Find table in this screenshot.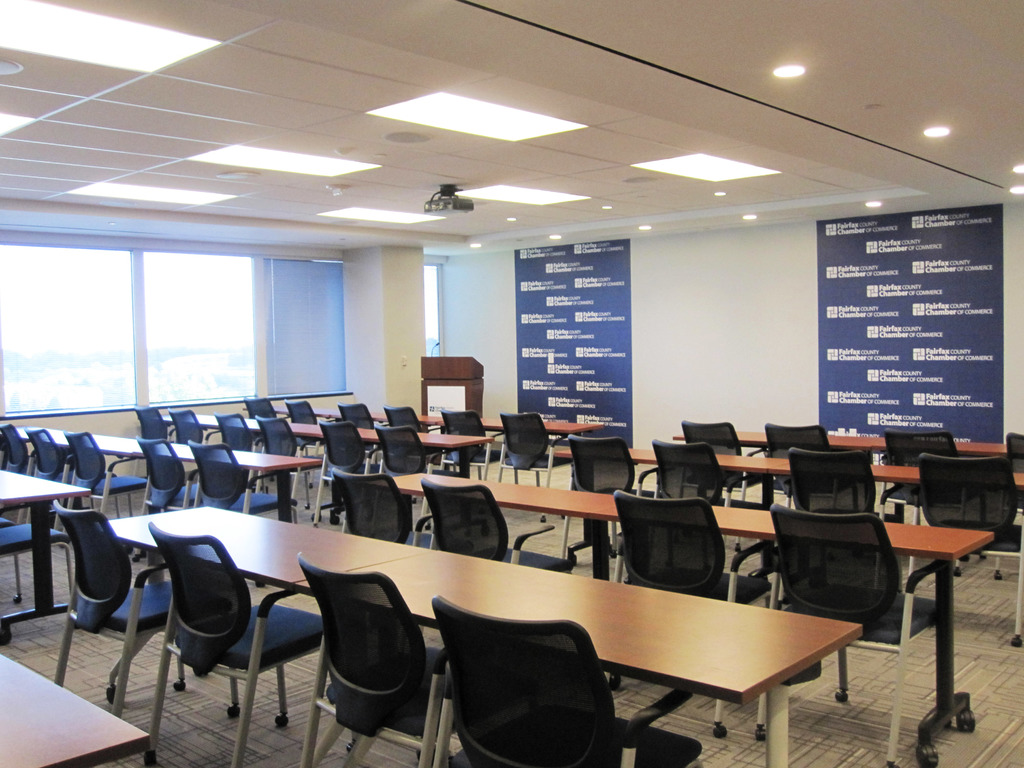
The bounding box for table is <box>666,423,858,505</box>.
